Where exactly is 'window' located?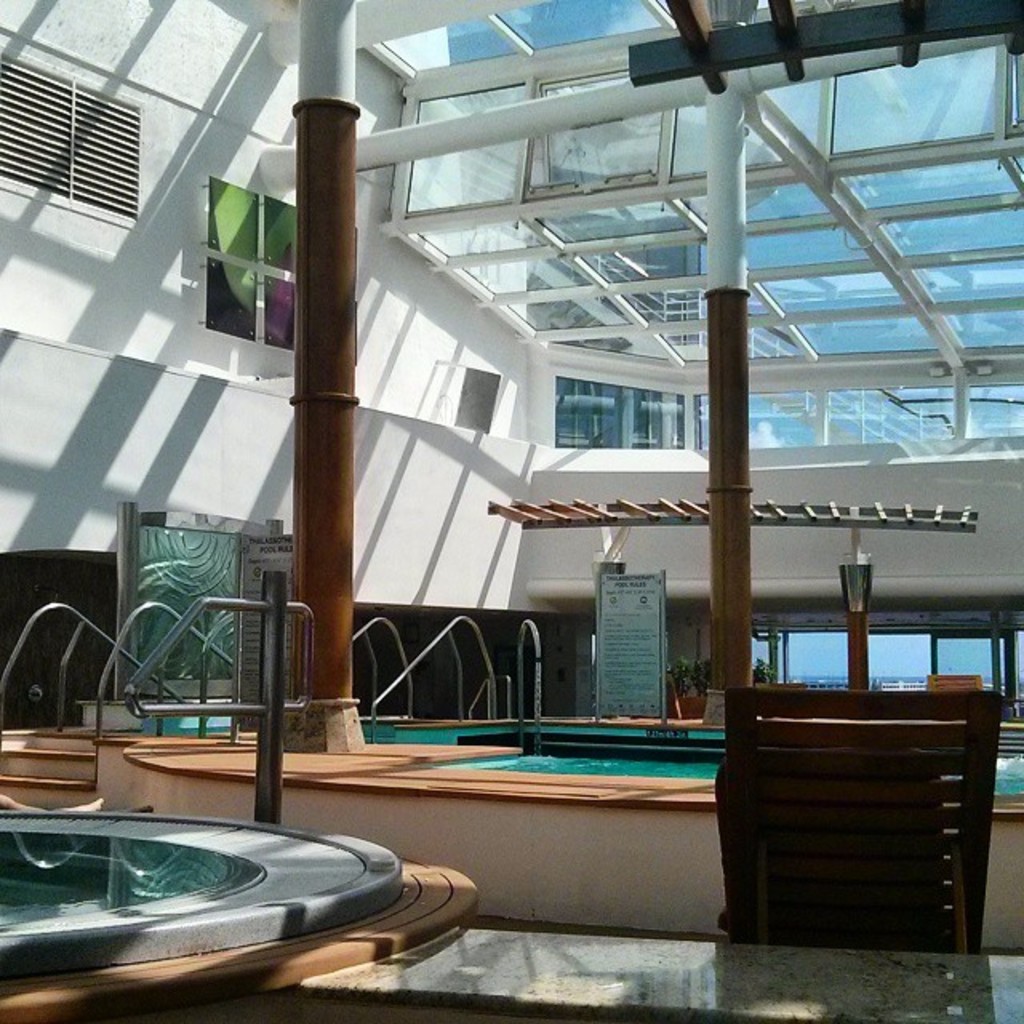
Its bounding box is [x1=200, y1=174, x2=299, y2=362].
